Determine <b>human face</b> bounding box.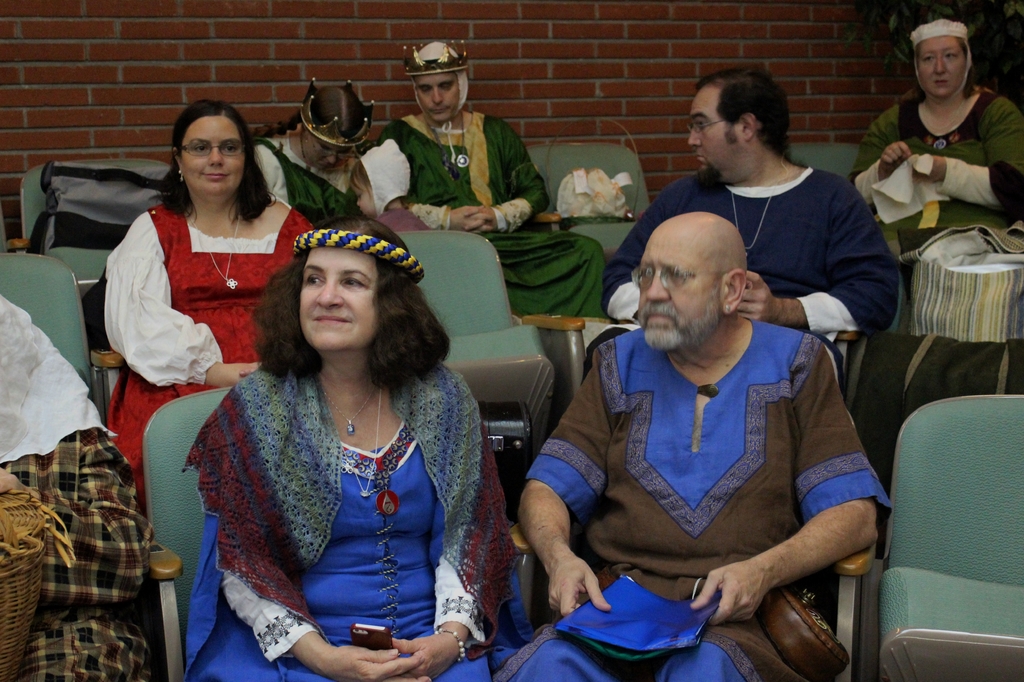
Determined: <box>636,225,723,350</box>.
